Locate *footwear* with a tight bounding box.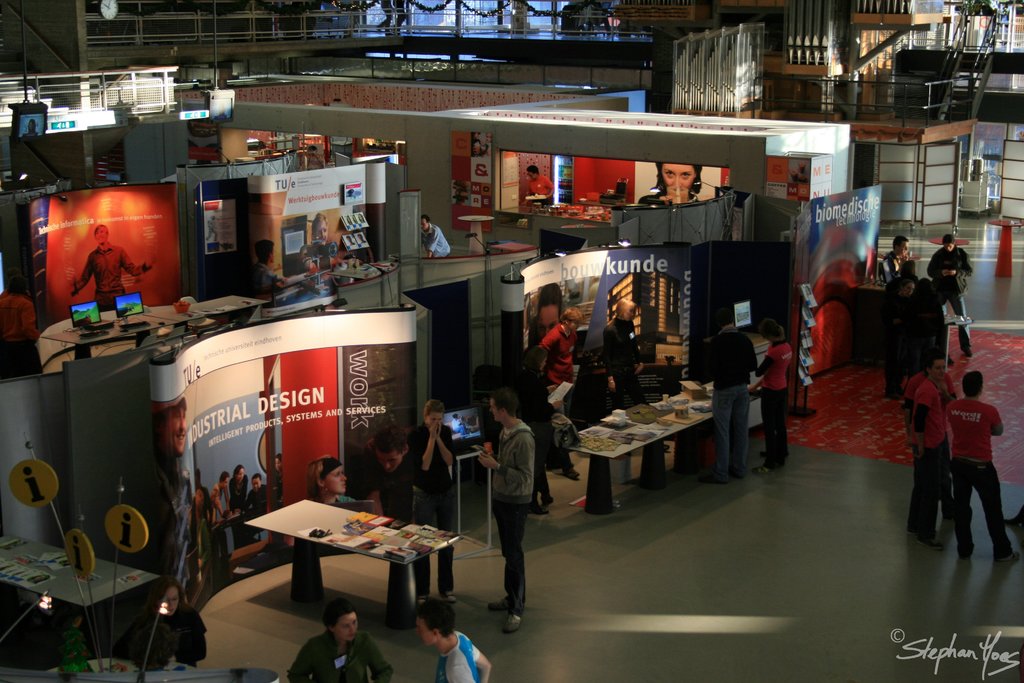
945,354,952,368.
